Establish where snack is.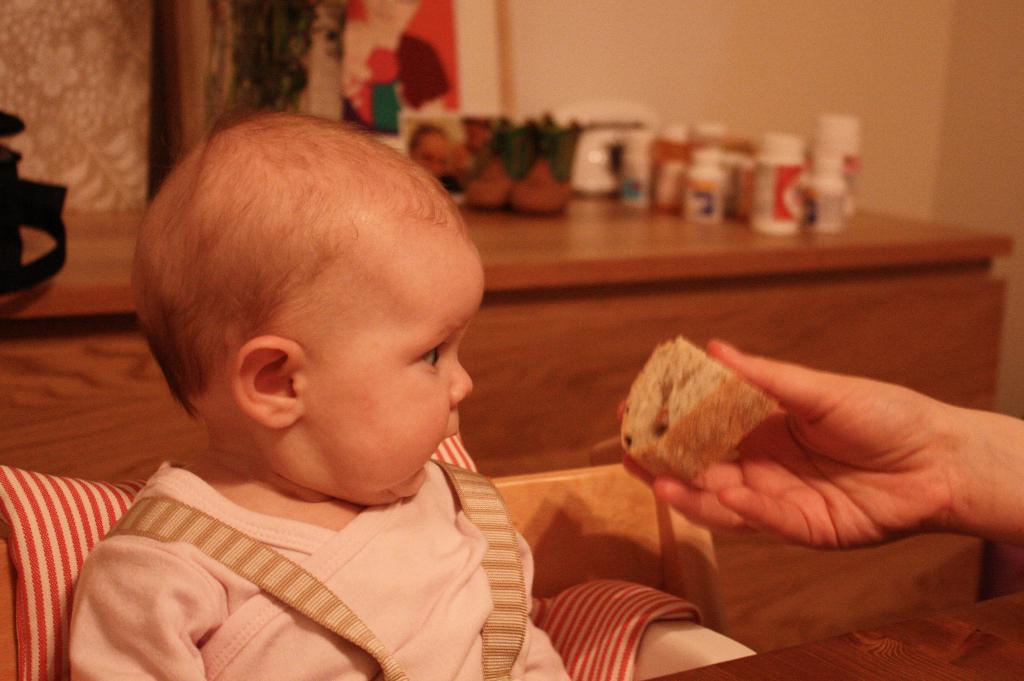
Established at (619, 336, 775, 482).
